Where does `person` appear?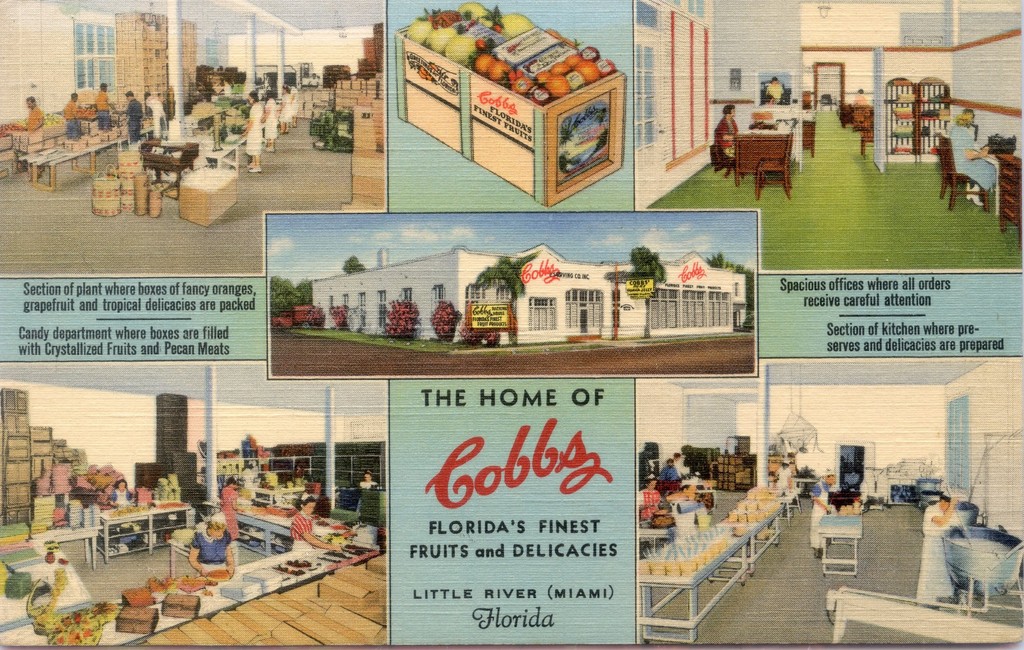
Appears at {"x1": 709, "y1": 95, "x2": 742, "y2": 171}.
